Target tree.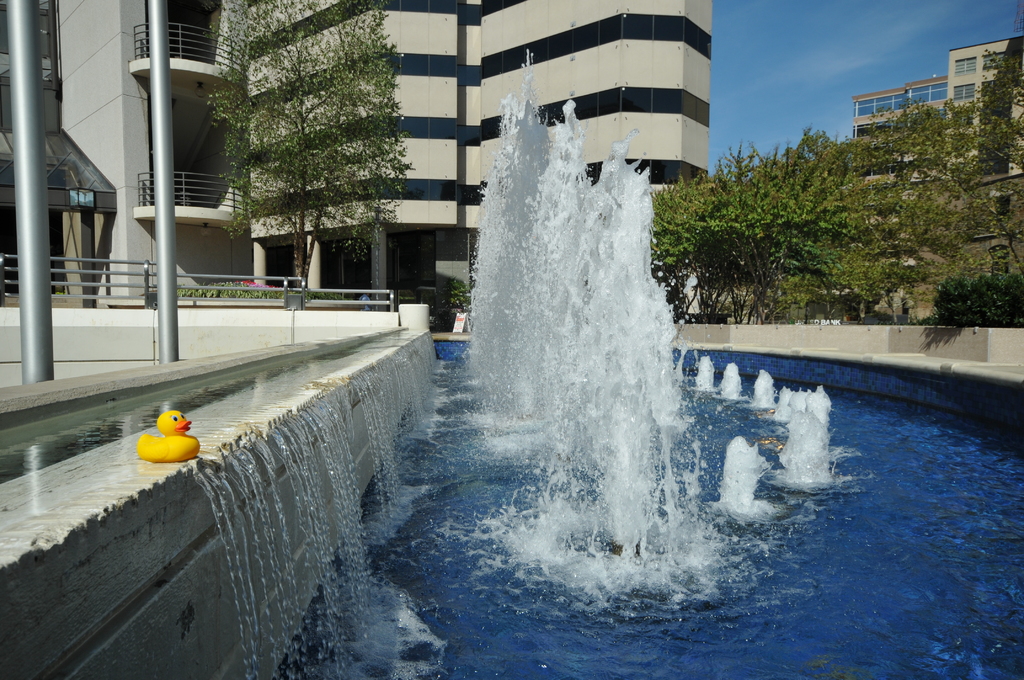
Target region: [836, 96, 1023, 319].
